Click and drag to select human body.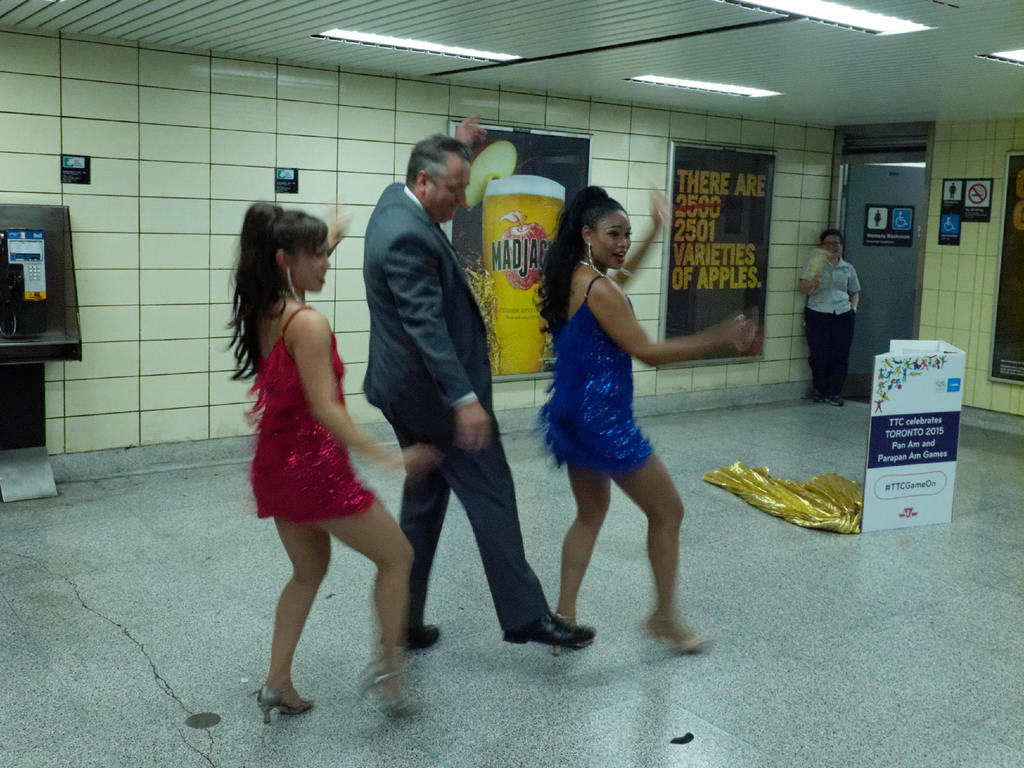
Selection: Rect(796, 251, 861, 411).
